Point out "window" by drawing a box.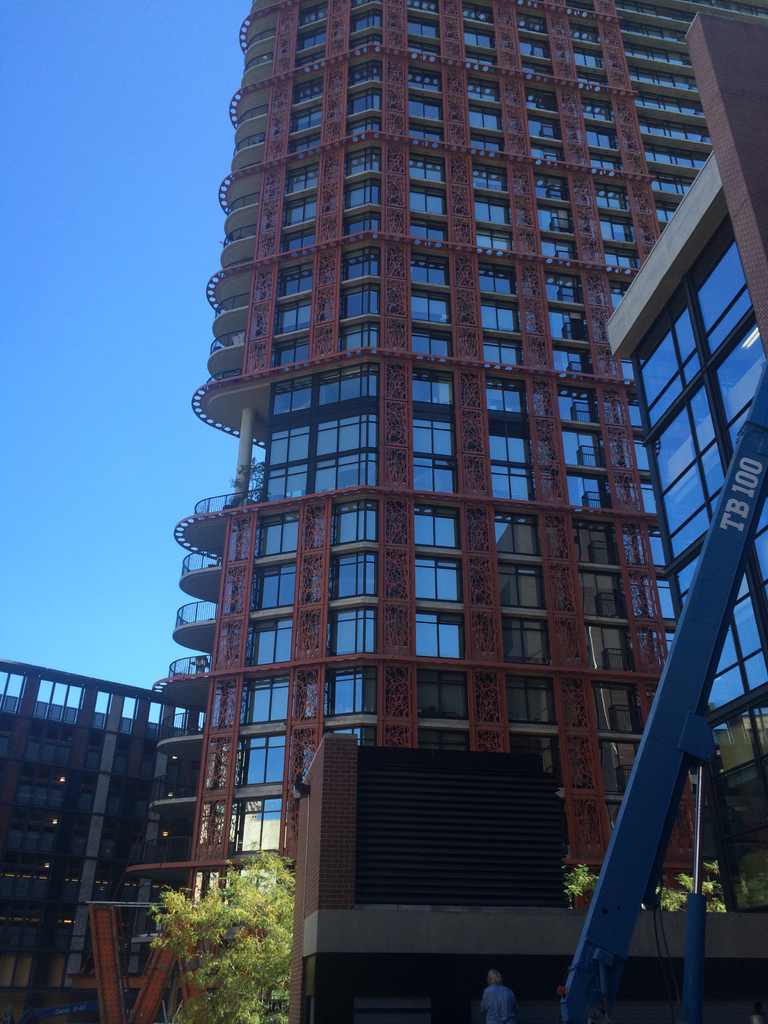
{"x1": 168, "y1": 755, "x2": 179, "y2": 792}.
